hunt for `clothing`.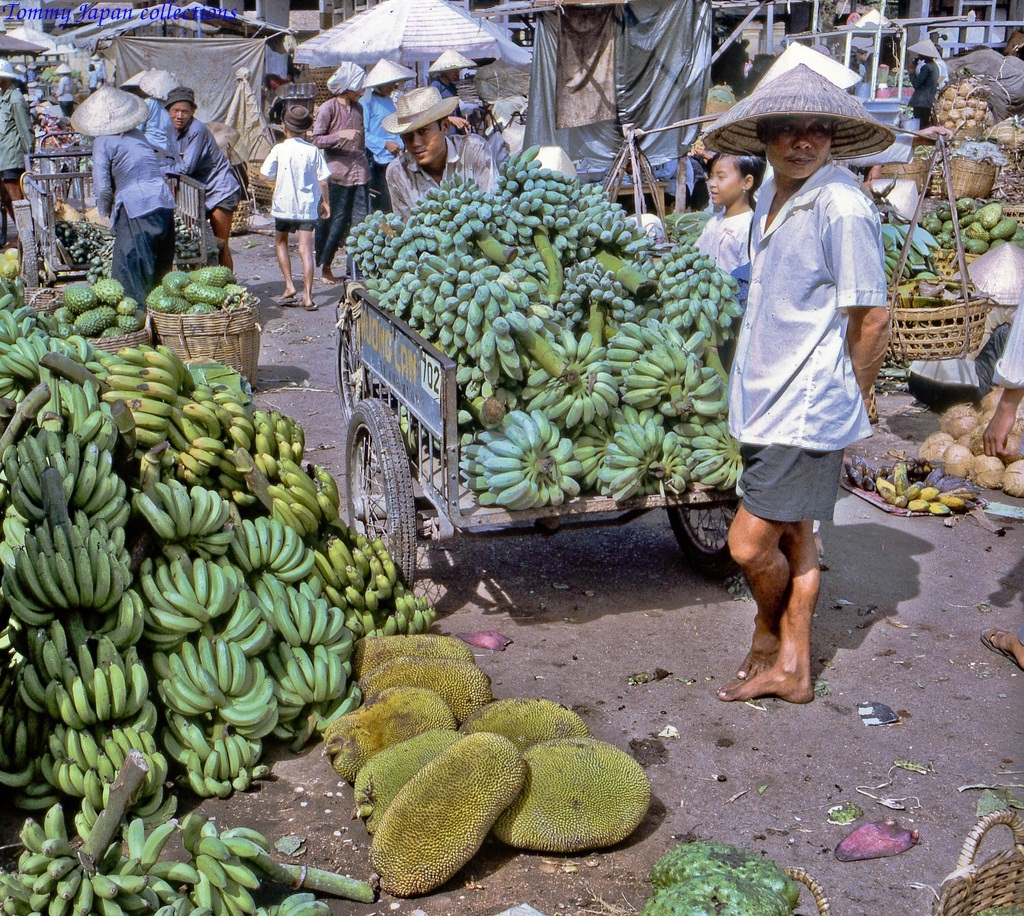
Hunted down at [91, 135, 177, 304].
